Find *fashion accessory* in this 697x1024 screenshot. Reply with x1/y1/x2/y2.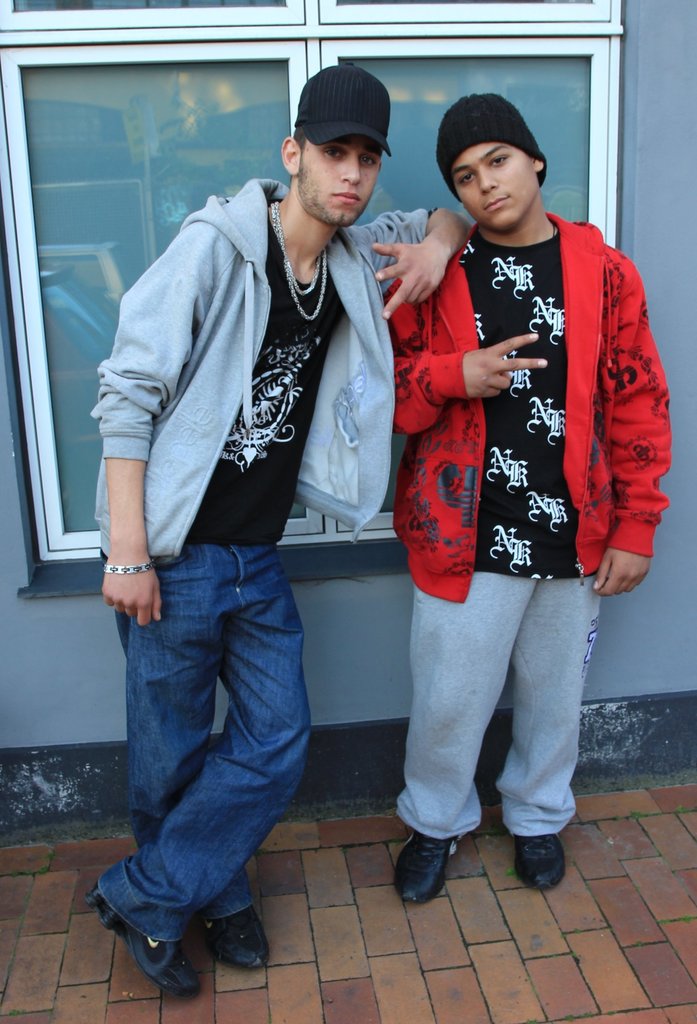
277/200/326/322.
